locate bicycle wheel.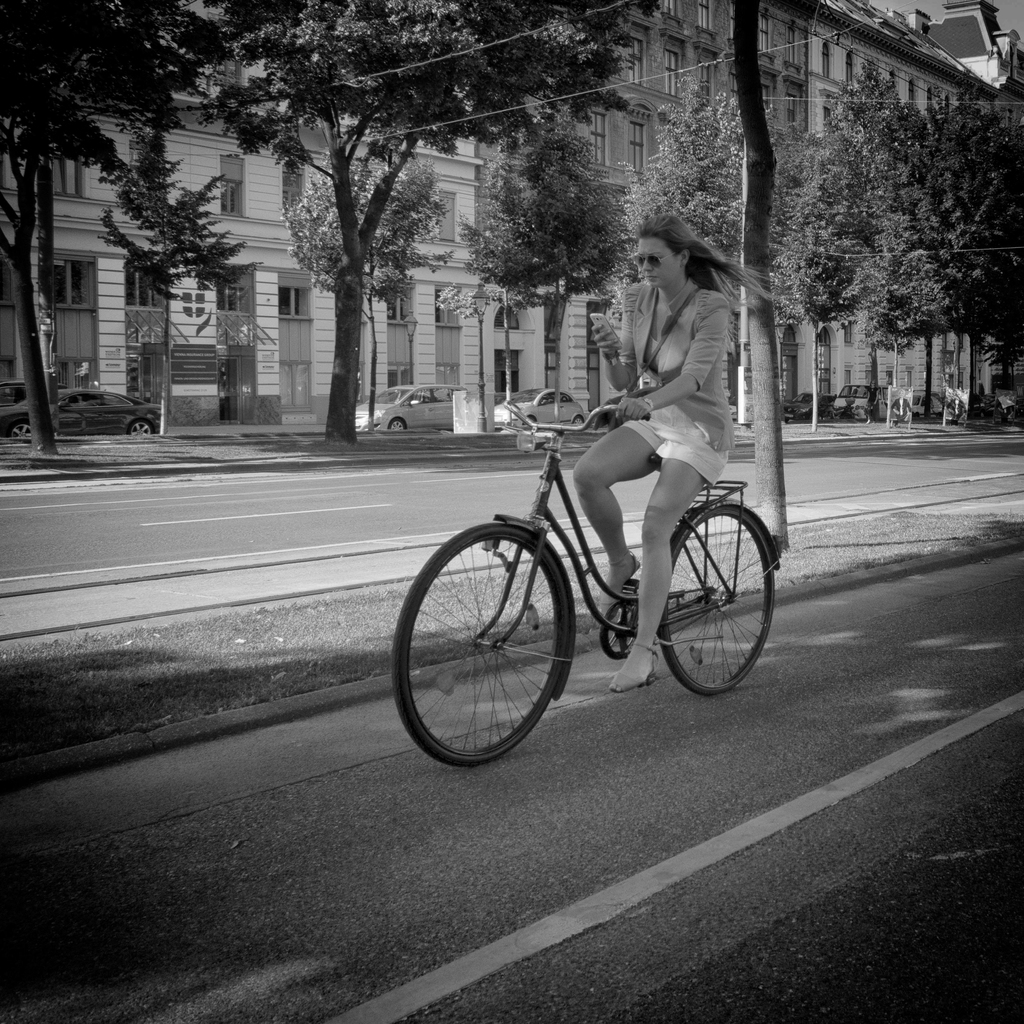
Bounding box: 656 500 775 694.
